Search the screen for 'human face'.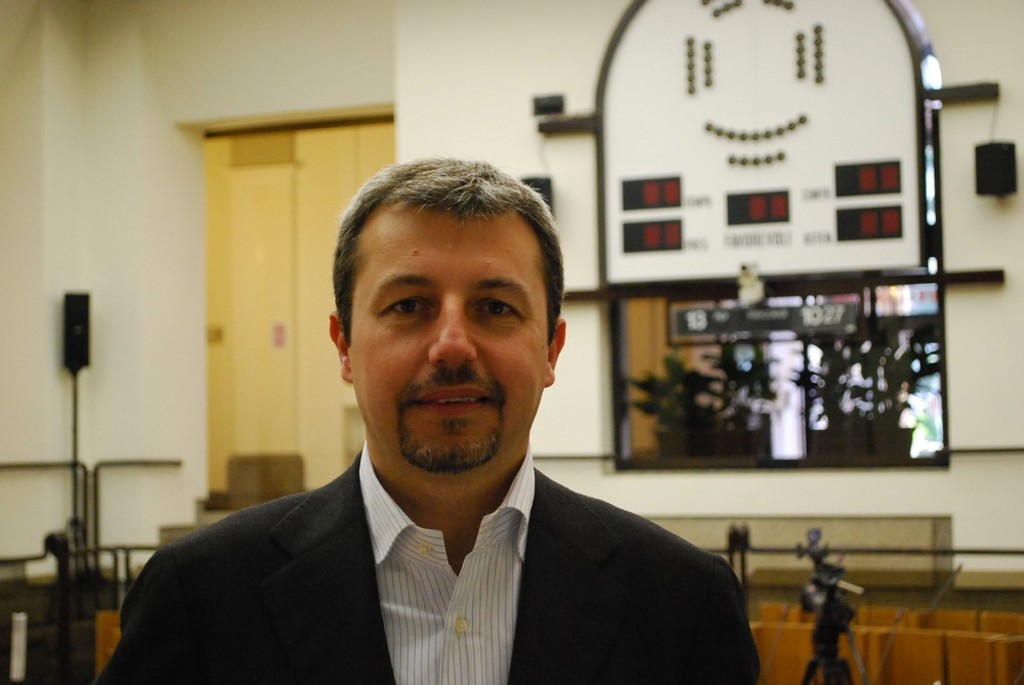
Found at crop(346, 210, 554, 470).
